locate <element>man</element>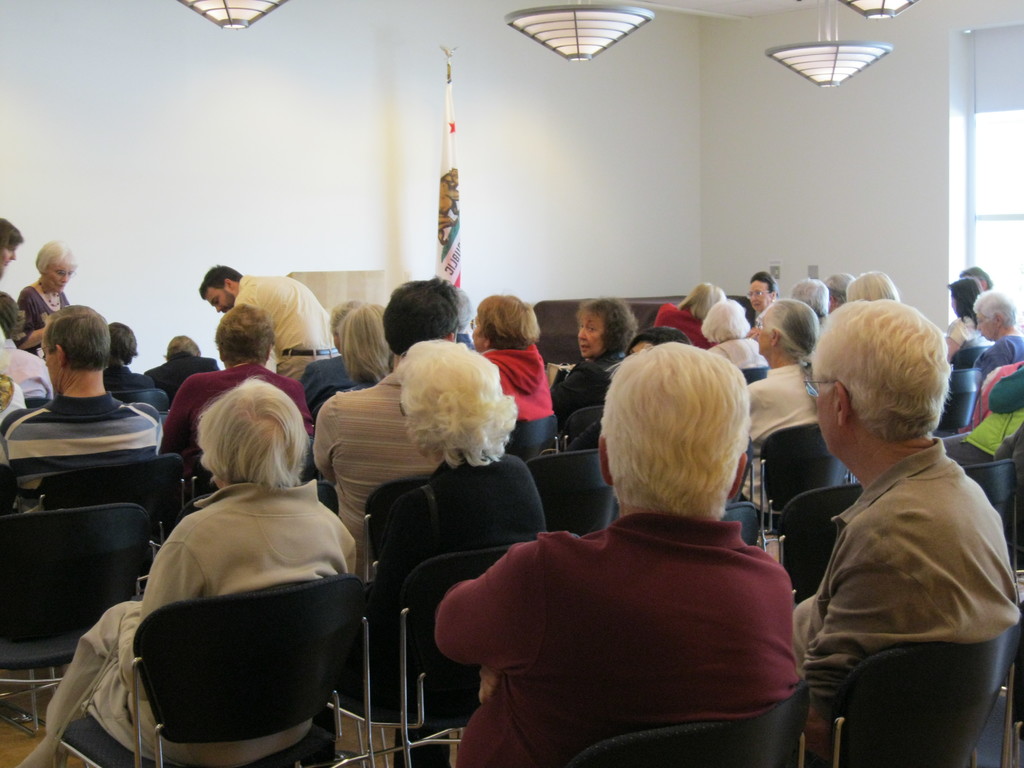
x1=198 y1=260 x2=345 y2=404
